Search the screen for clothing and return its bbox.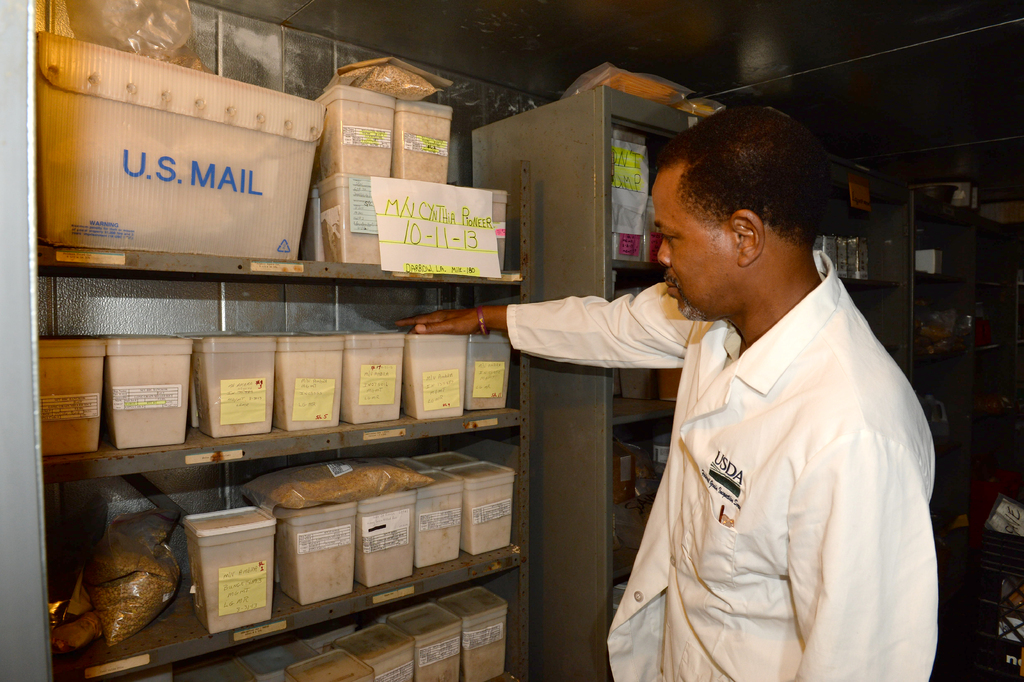
Found: (582,238,941,674).
